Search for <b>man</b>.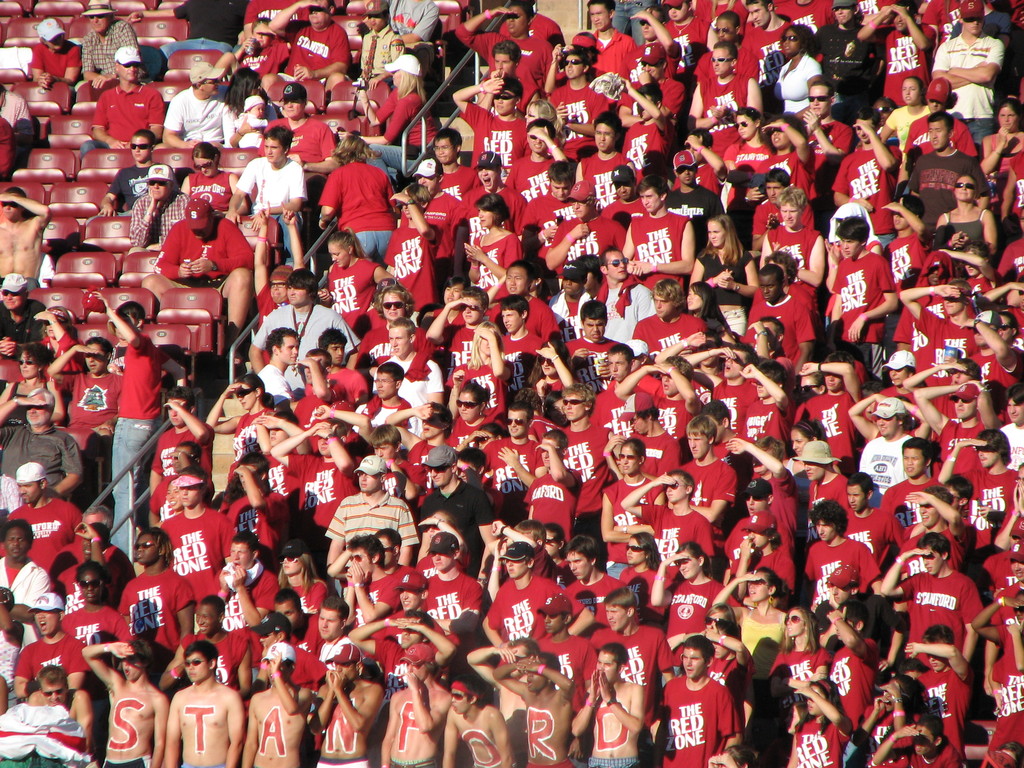
Found at region(828, 108, 899, 249).
